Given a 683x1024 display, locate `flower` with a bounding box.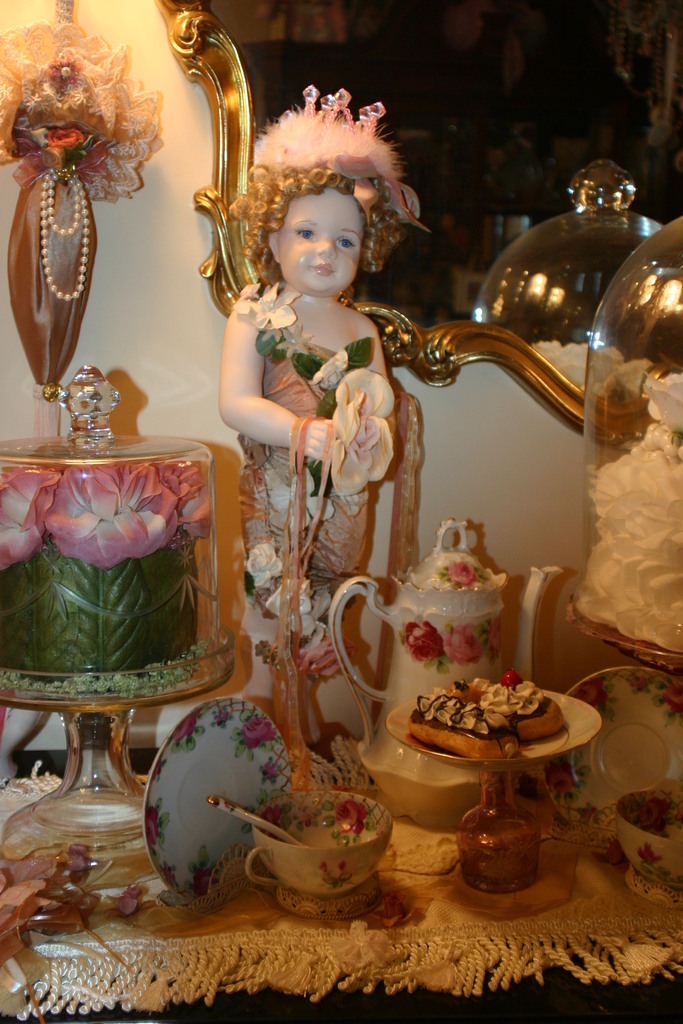
Located: <box>367,892,418,929</box>.
